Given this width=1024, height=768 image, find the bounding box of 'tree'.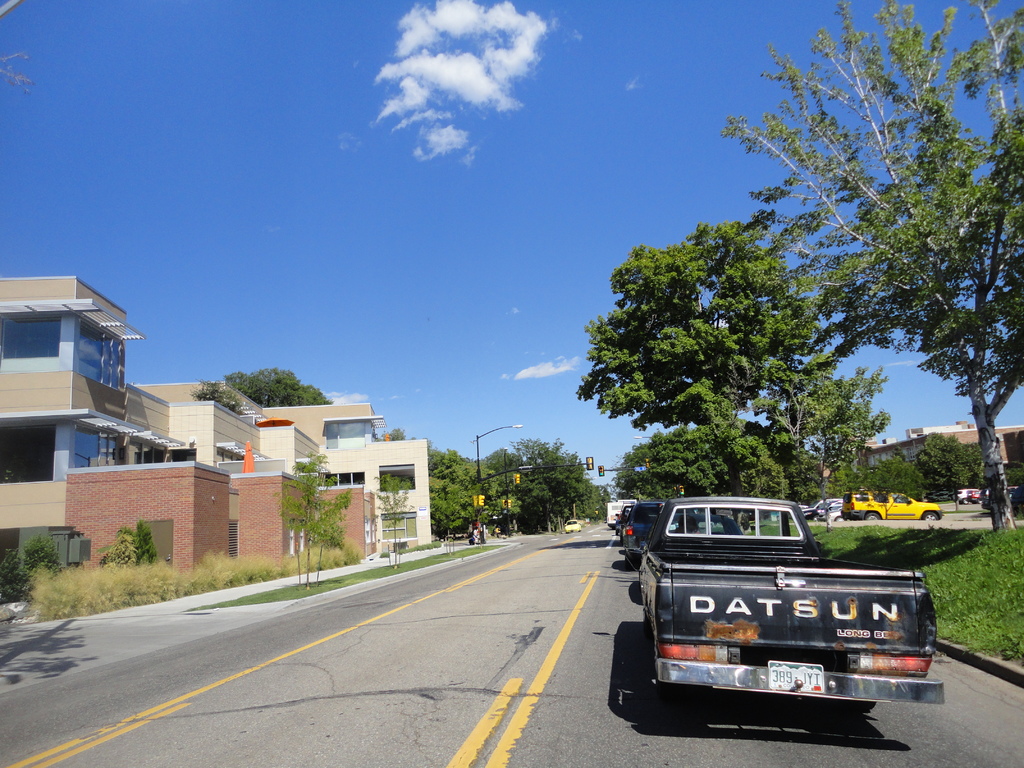
bbox=[271, 449, 353, 588].
